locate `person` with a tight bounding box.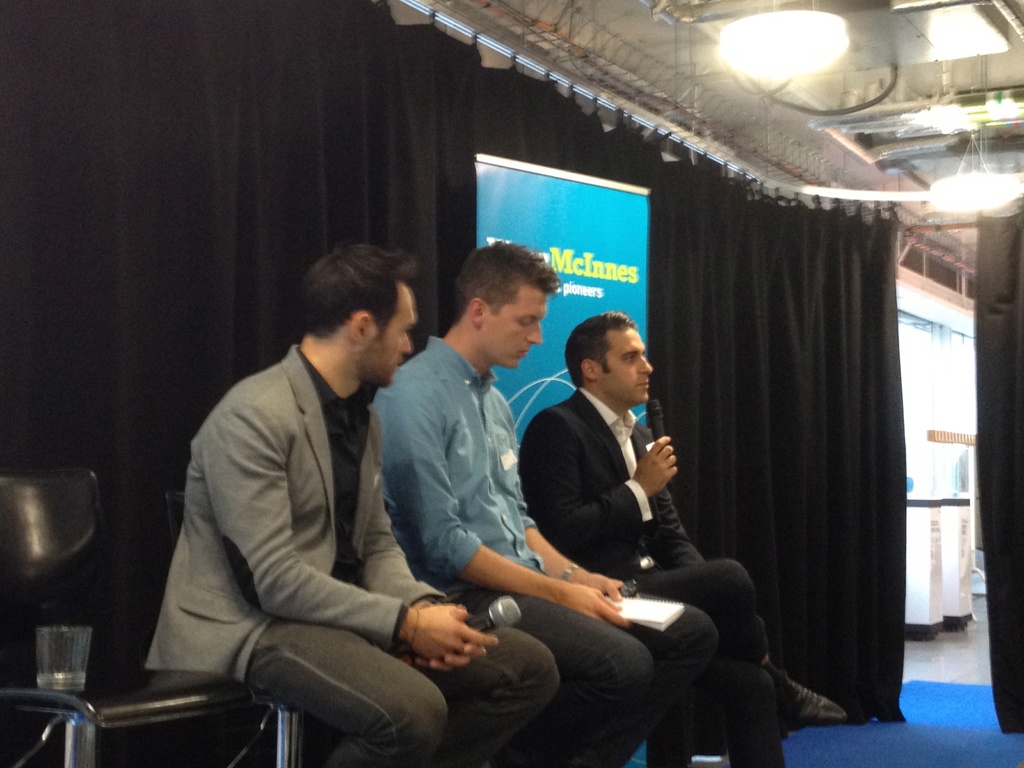
left=142, top=241, right=566, bottom=767.
